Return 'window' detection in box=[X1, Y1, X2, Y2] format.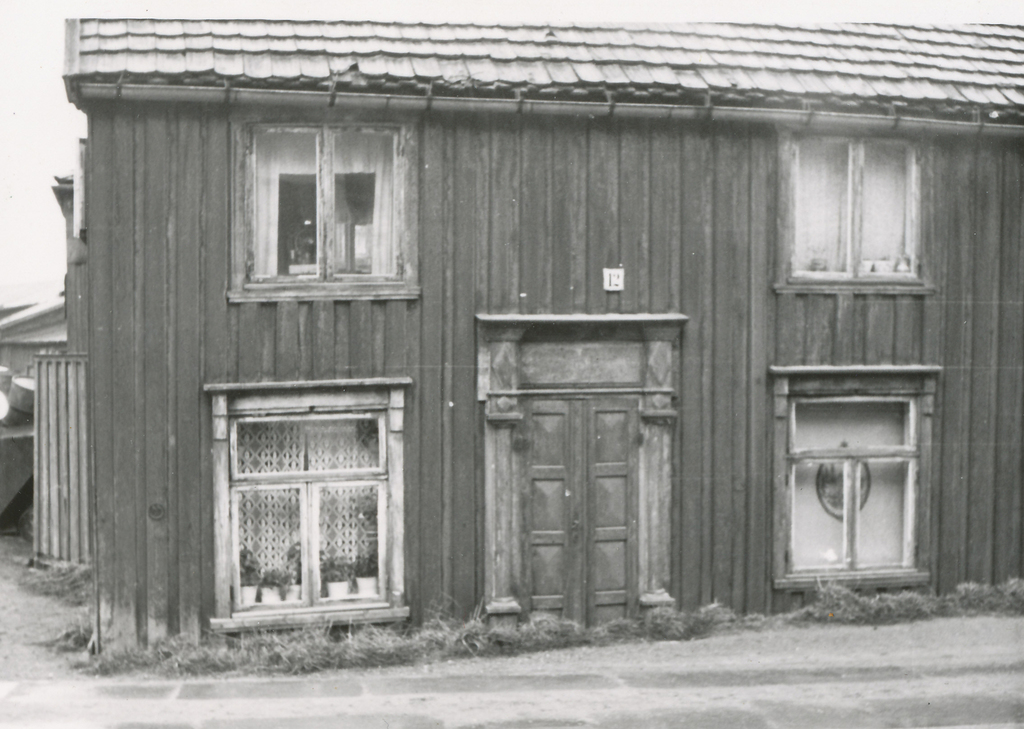
box=[241, 120, 405, 285].
